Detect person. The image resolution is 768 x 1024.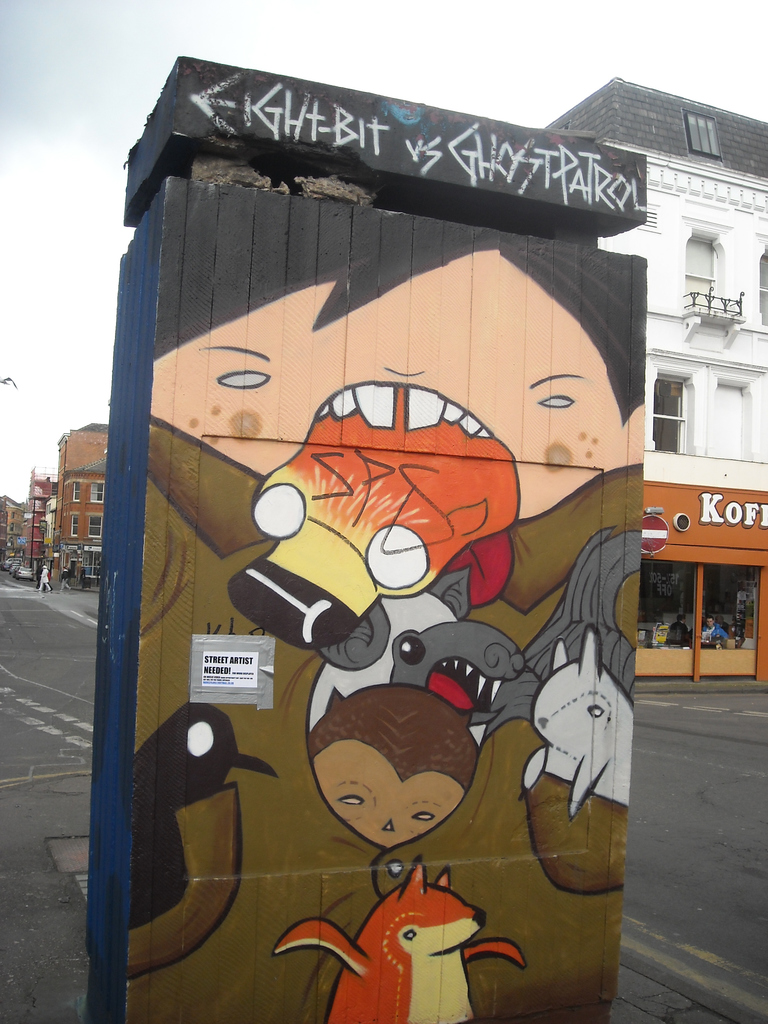
697:617:728:650.
